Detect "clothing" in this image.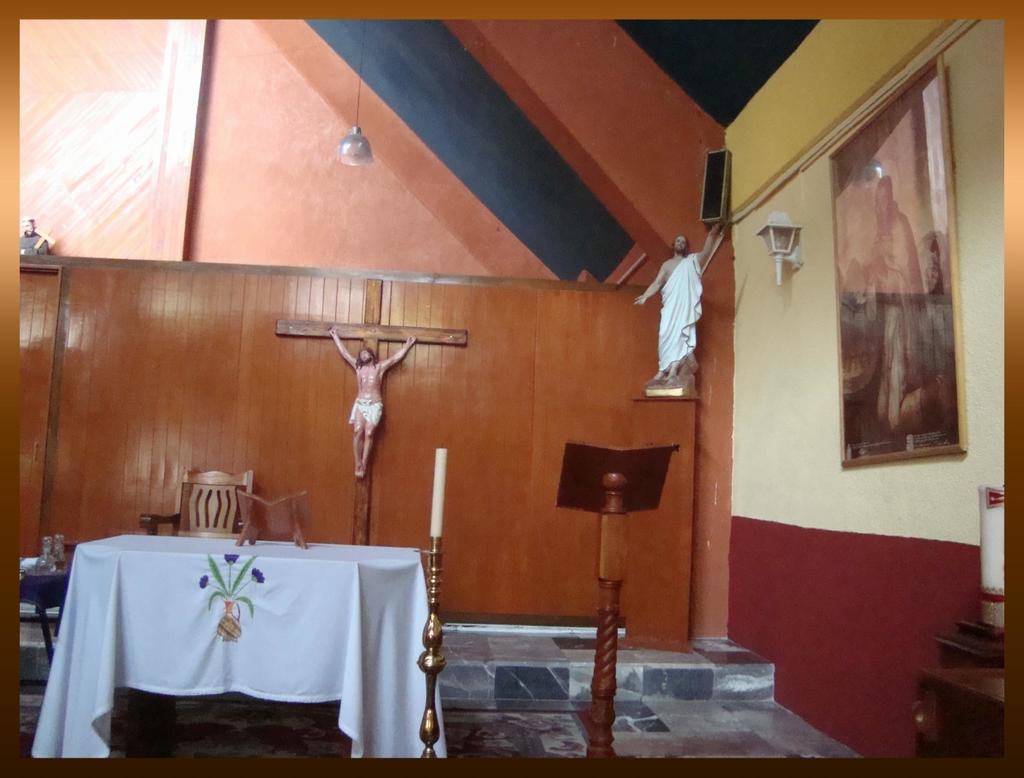
Detection: bbox(661, 253, 704, 374).
